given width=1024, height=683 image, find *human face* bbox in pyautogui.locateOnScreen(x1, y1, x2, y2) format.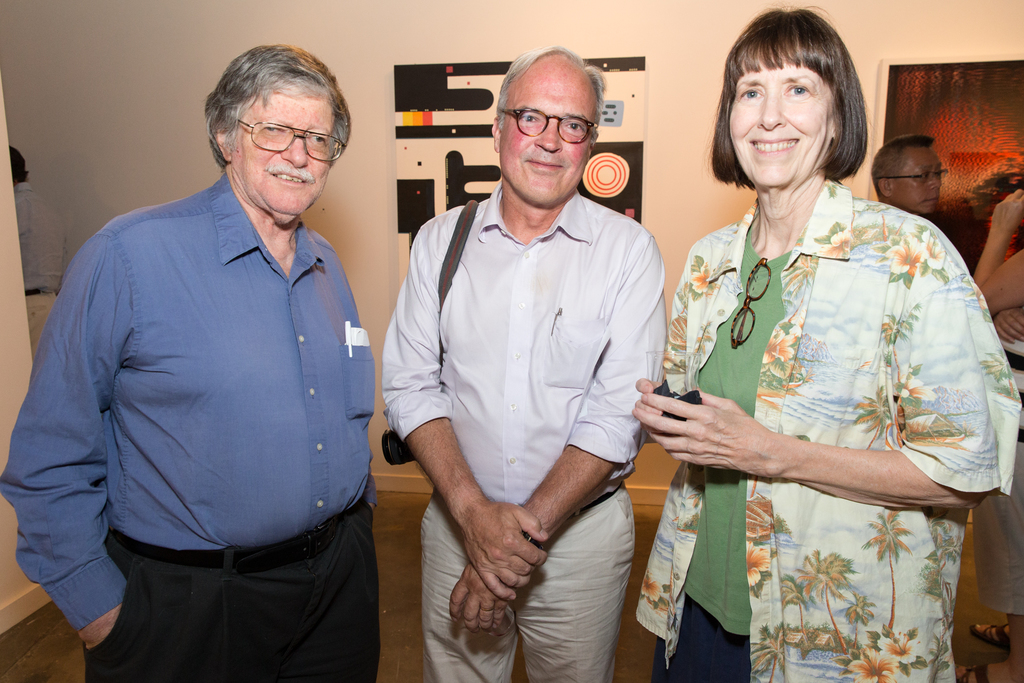
pyautogui.locateOnScreen(725, 46, 831, 185).
